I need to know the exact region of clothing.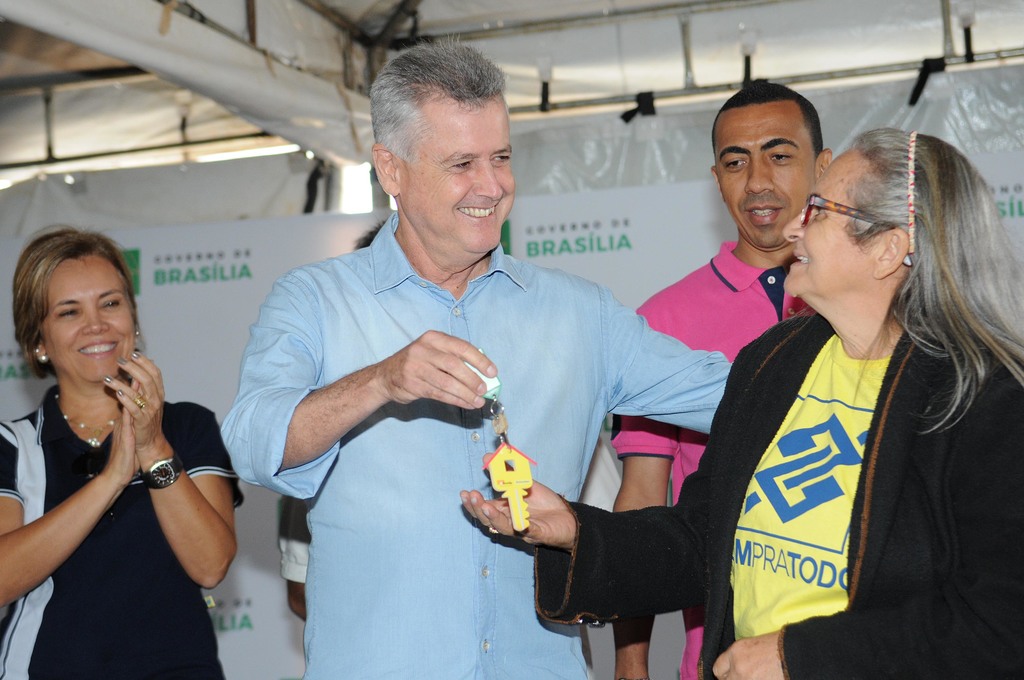
Region: [left=594, top=240, right=800, bottom=670].
